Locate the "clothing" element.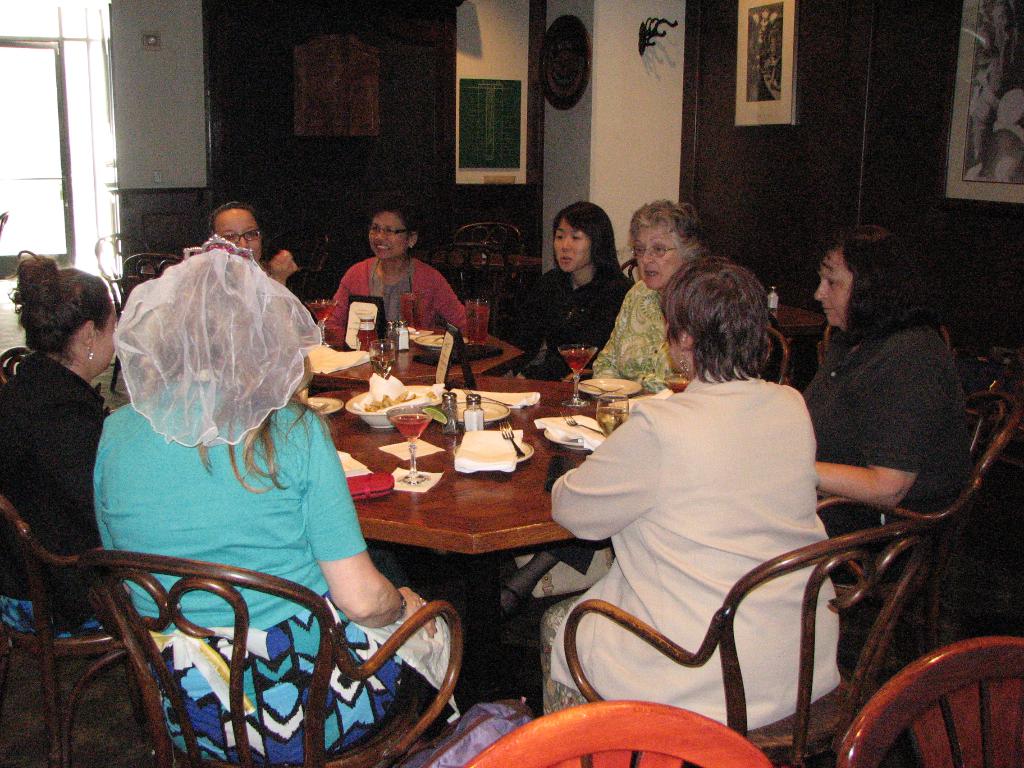
Element bbox: 513:266:644:373.
